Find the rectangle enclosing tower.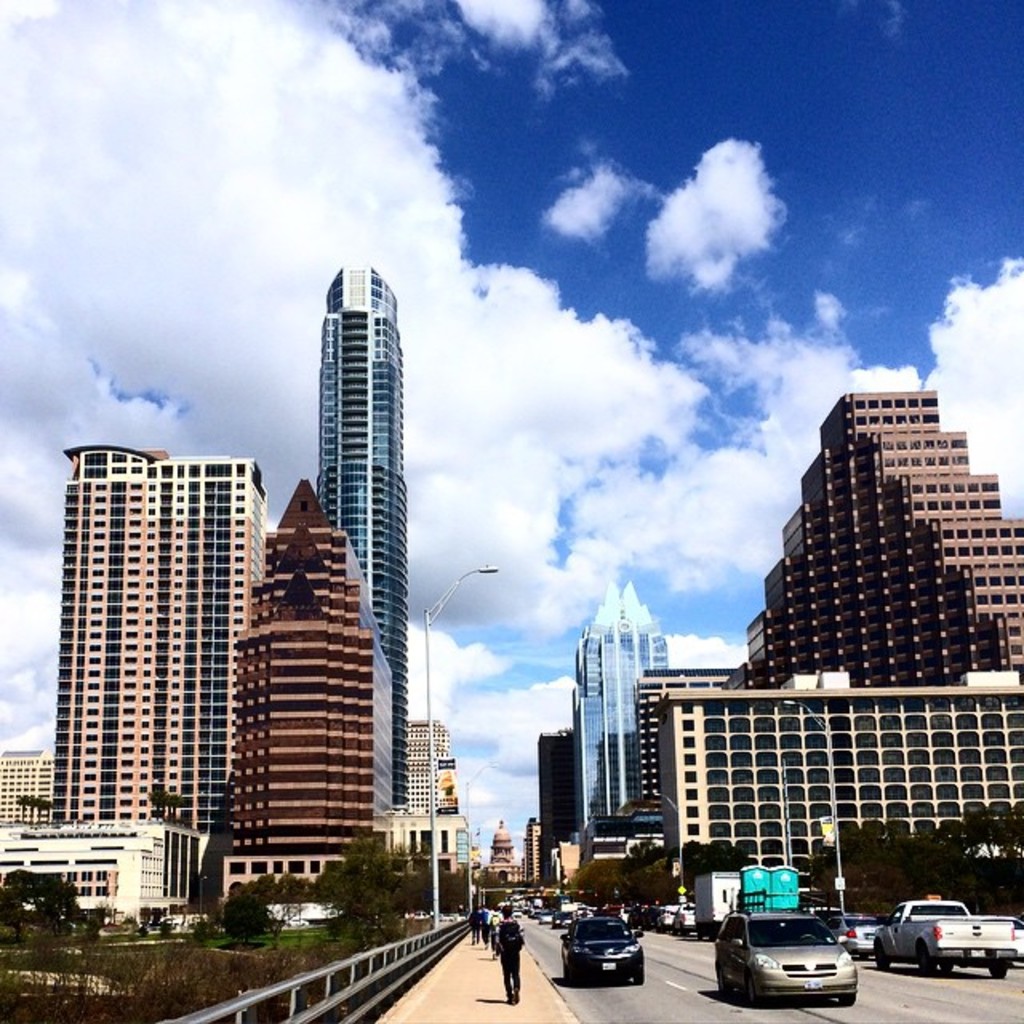
box(573, 565, 677, 866).
